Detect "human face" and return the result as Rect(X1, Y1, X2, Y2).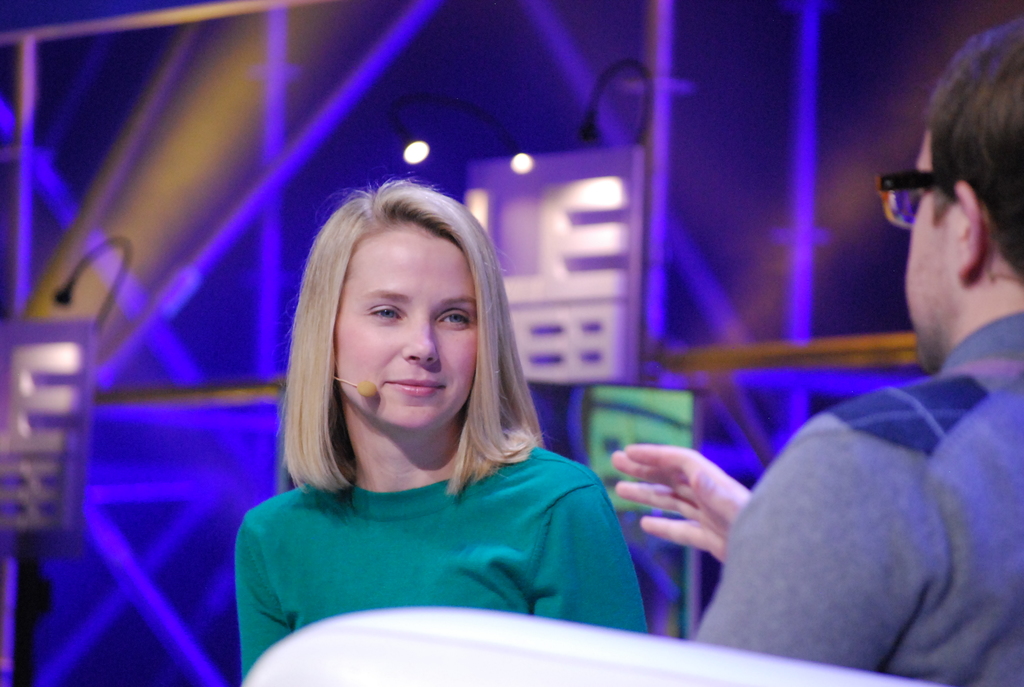
Rect(324, 216, 474, 455).
